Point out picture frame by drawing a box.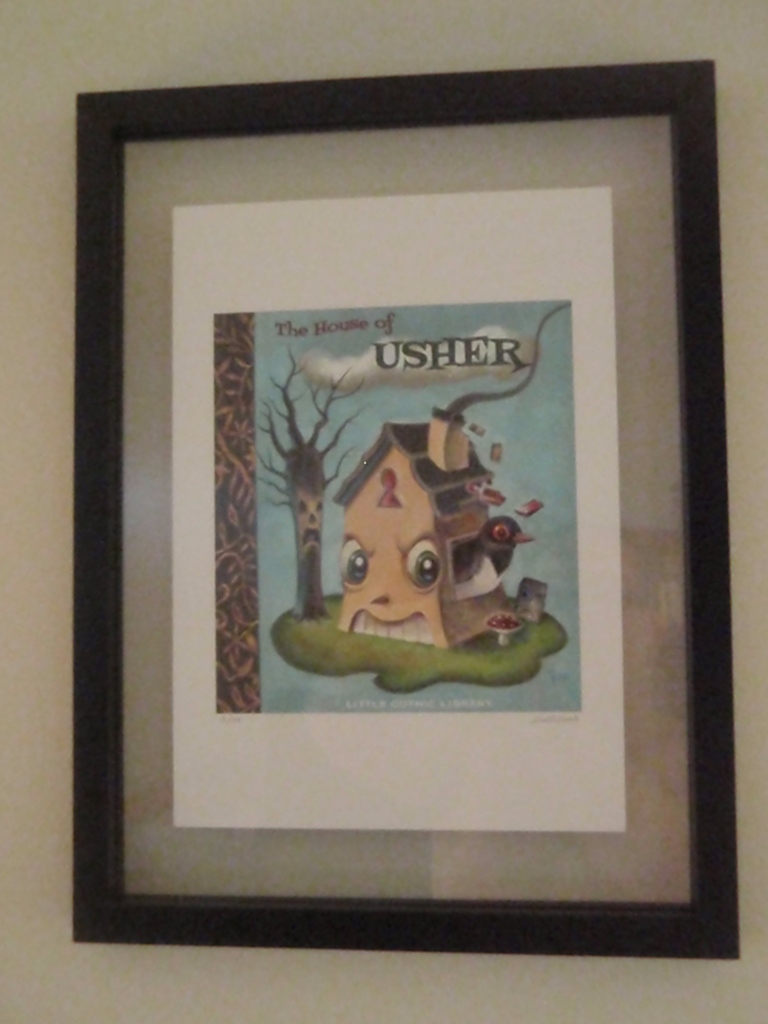
72,71,746,963.
